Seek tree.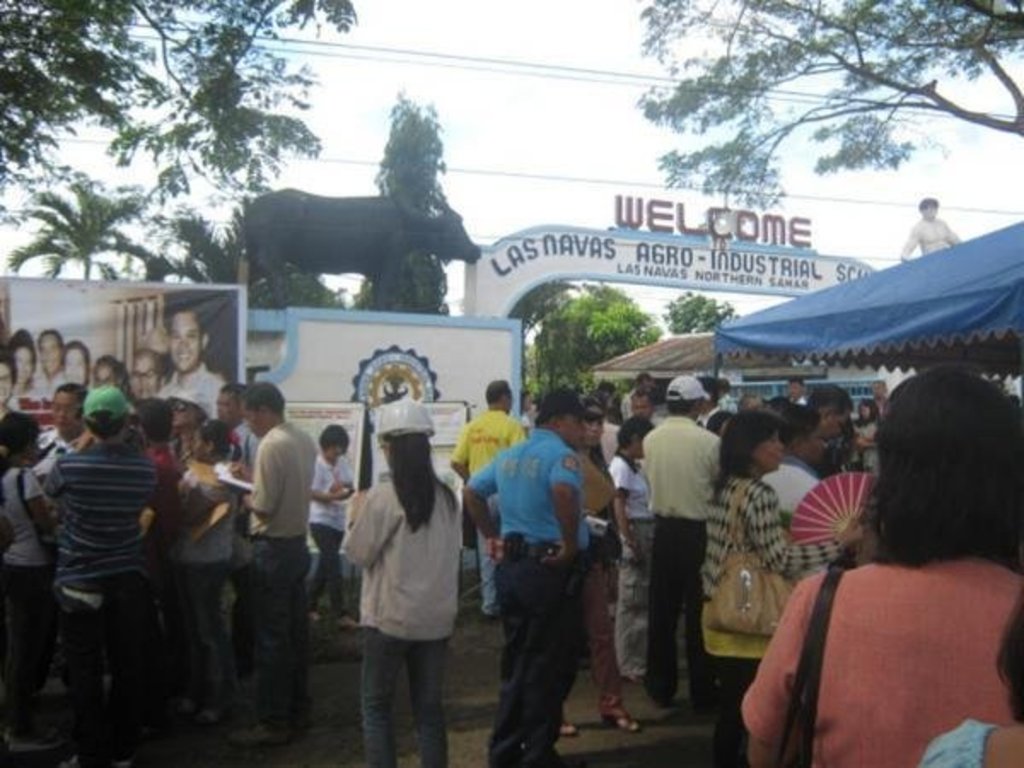
box(352, 89, 461, 316).
